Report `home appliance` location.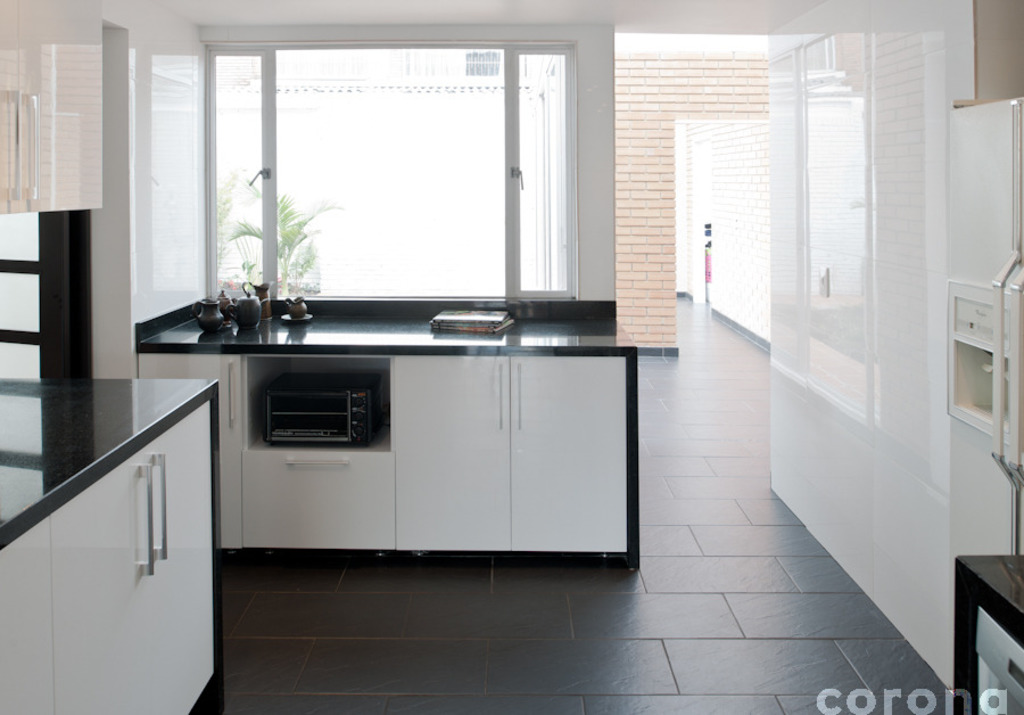
Report: [left=264, top=375, right=379, bottom=445].
